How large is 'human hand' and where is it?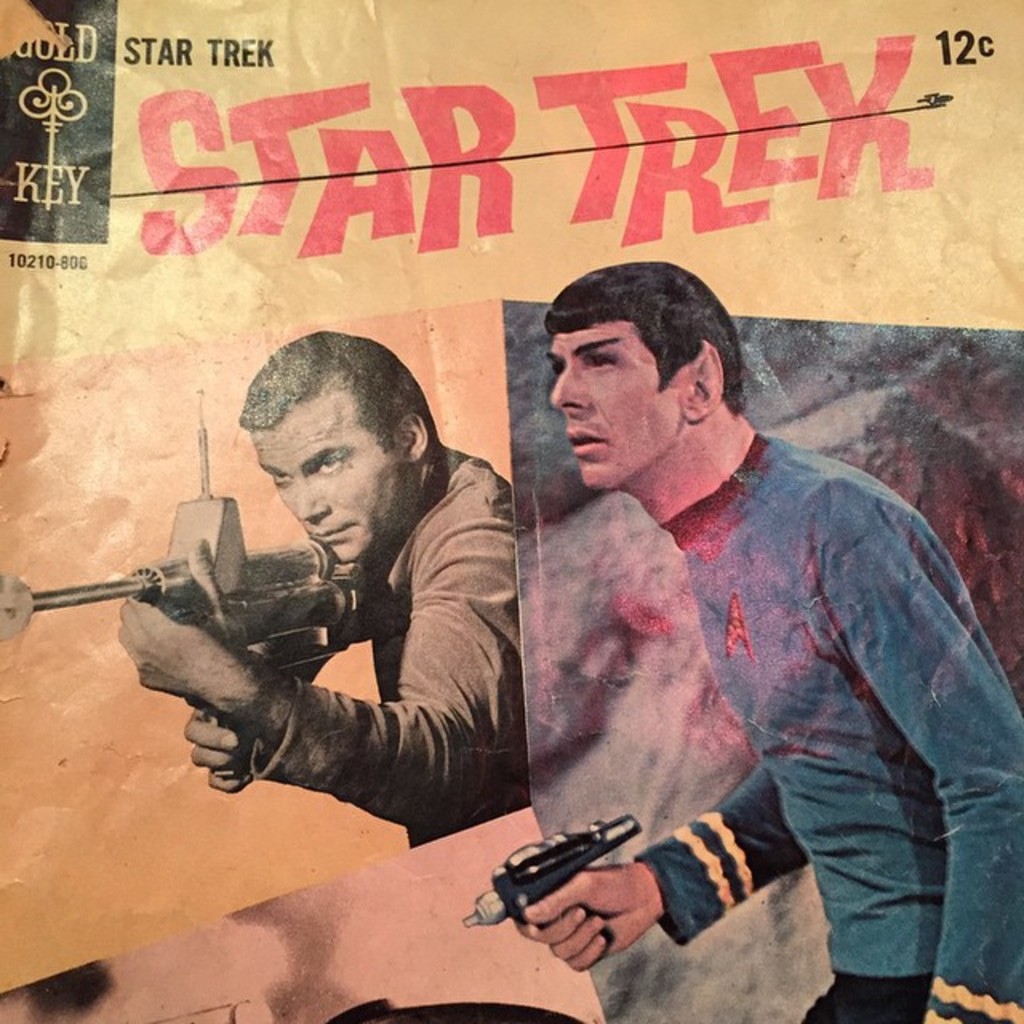
Bounding box: (left=117, top=597, right=246, bottom=707).
